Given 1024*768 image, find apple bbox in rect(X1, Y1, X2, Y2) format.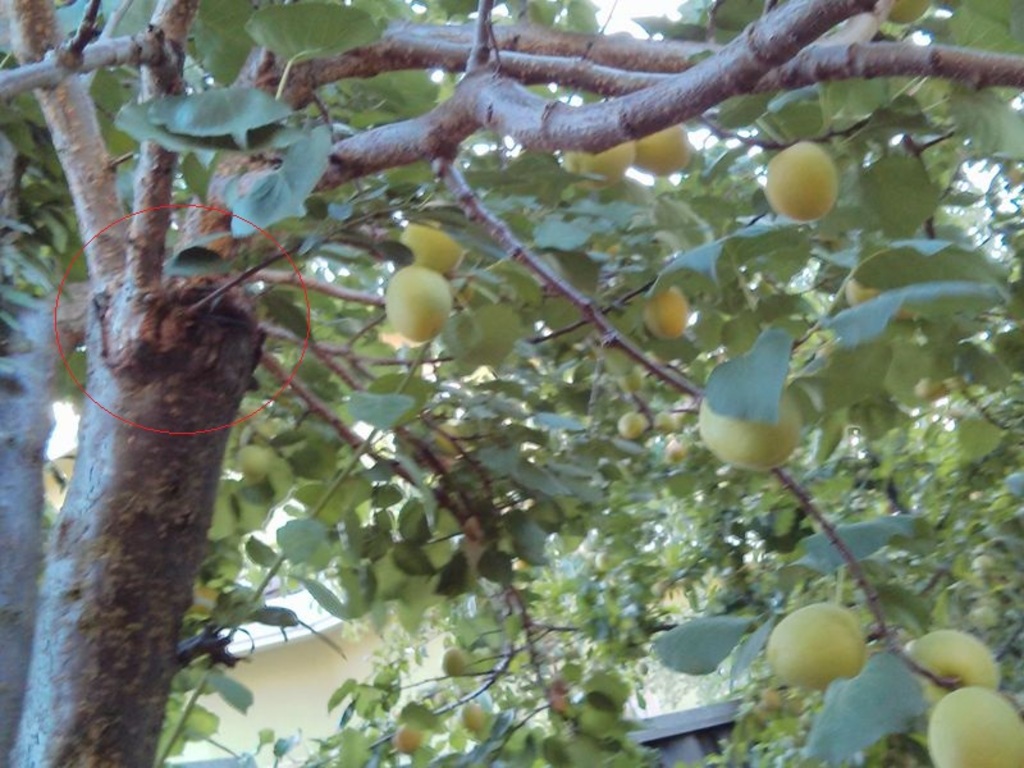
rect(613, 407, 641, 434).
